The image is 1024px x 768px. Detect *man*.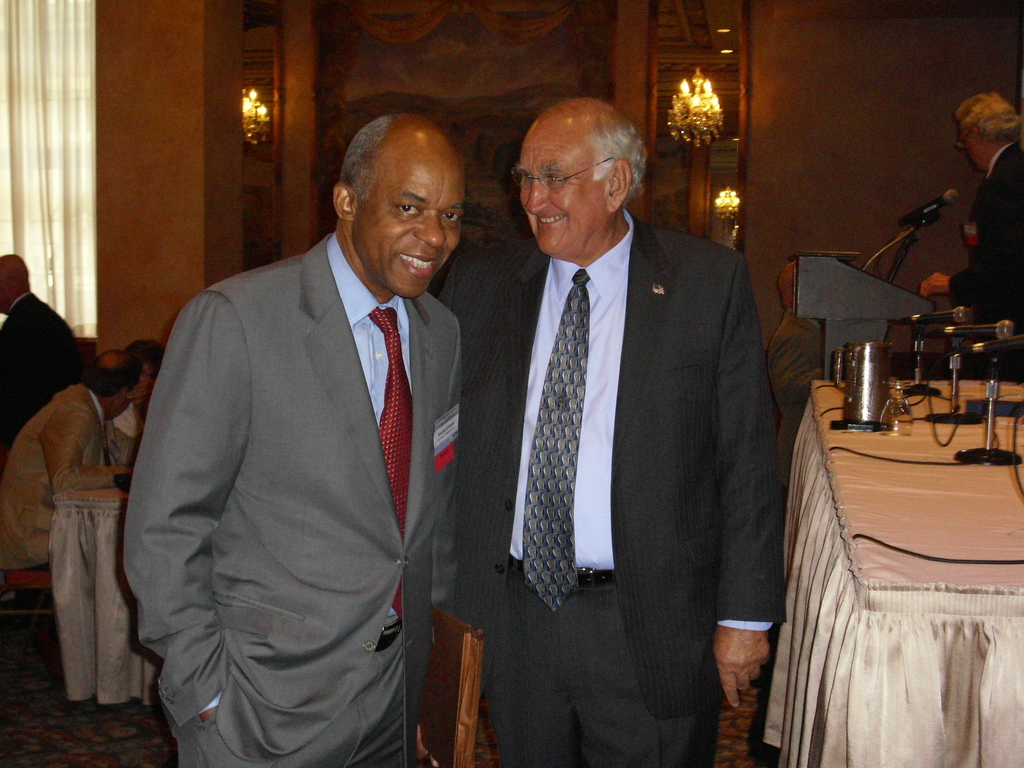
Detection: detection(114, 111, 466, 767).
